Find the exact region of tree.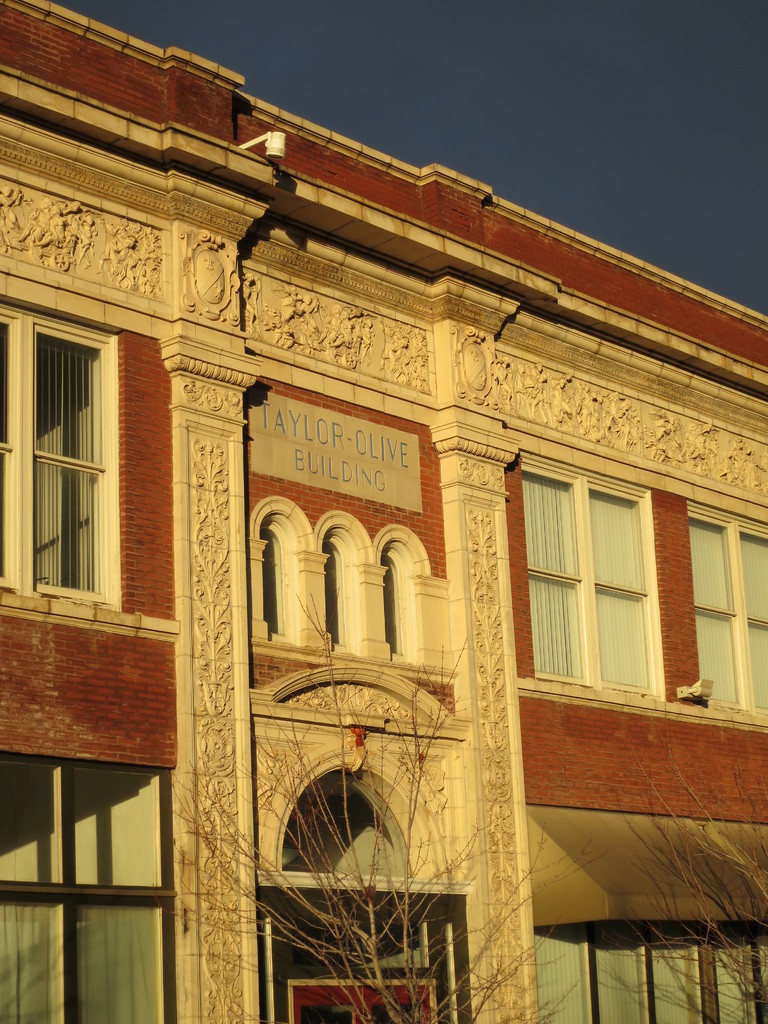
Exact region: region(184, 590, 539, 1023).
